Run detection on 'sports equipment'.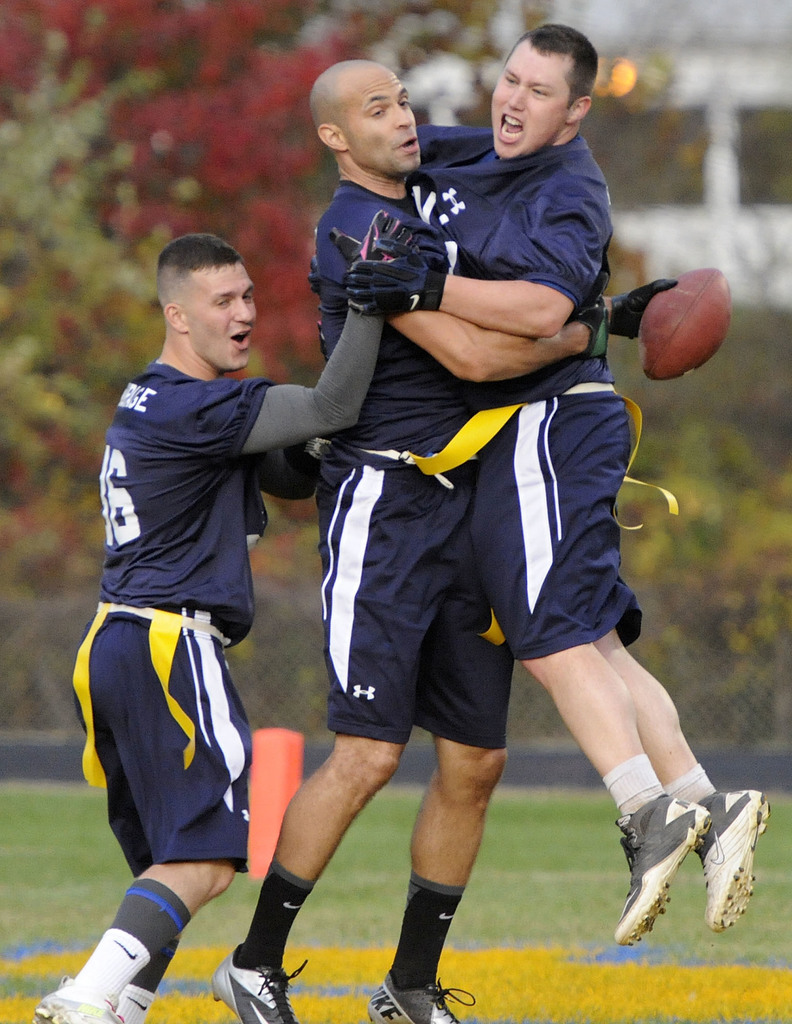
Result: box=[613, 279, 676, 337].
